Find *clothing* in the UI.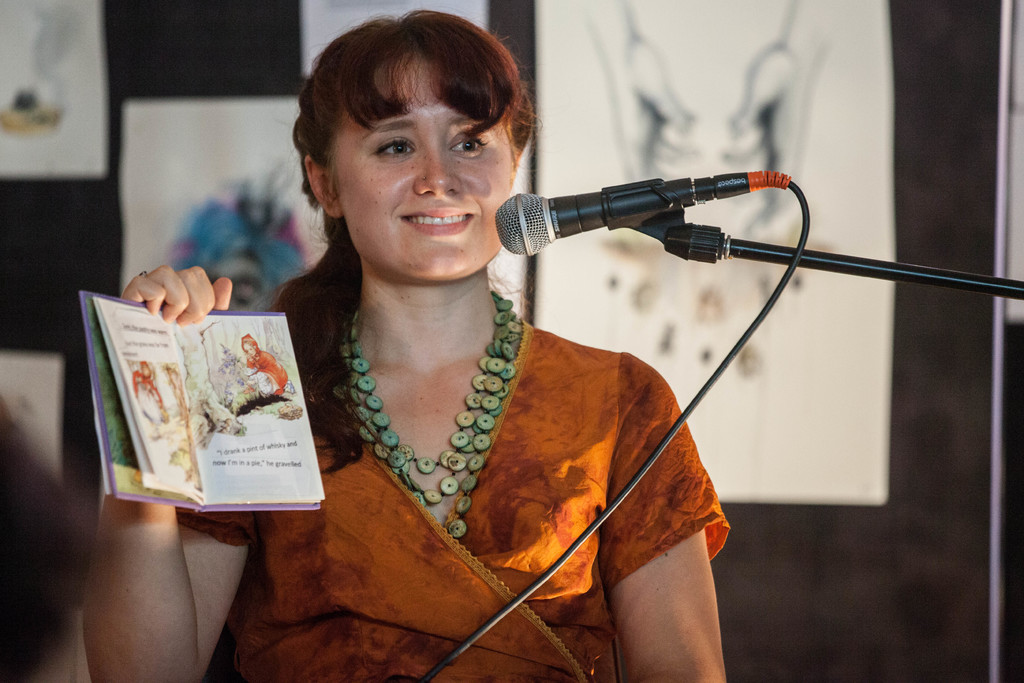
UI element at bbox(225, 277, 729, 648).
